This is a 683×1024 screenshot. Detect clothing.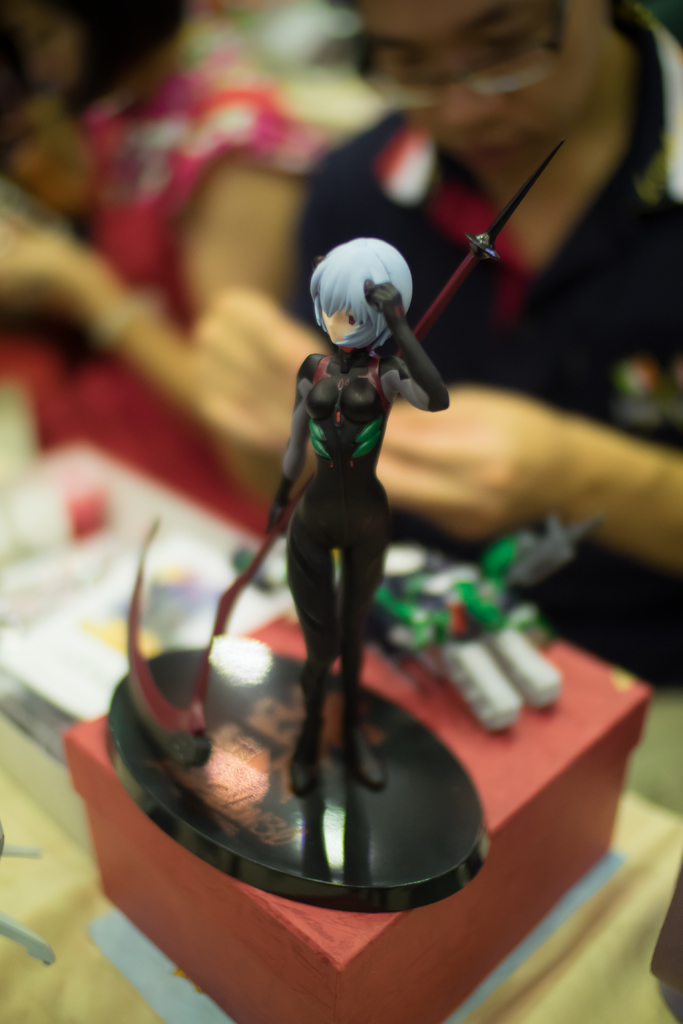
BBox(280, 0, 682, 695).
